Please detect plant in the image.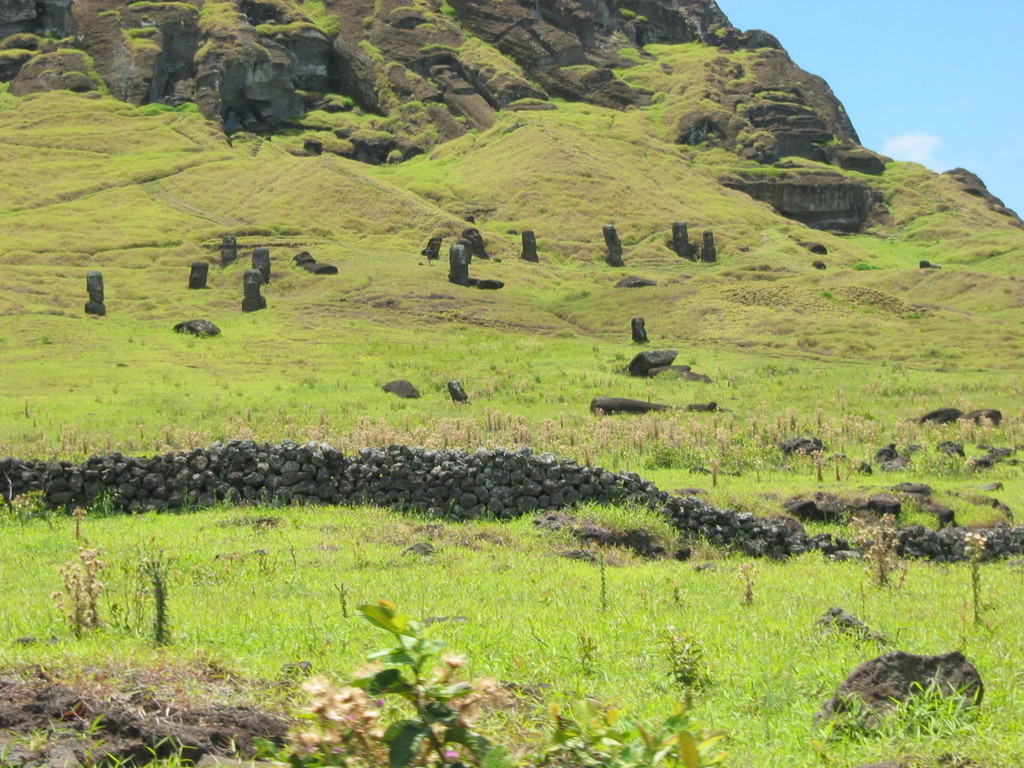
836,695,881,732.
